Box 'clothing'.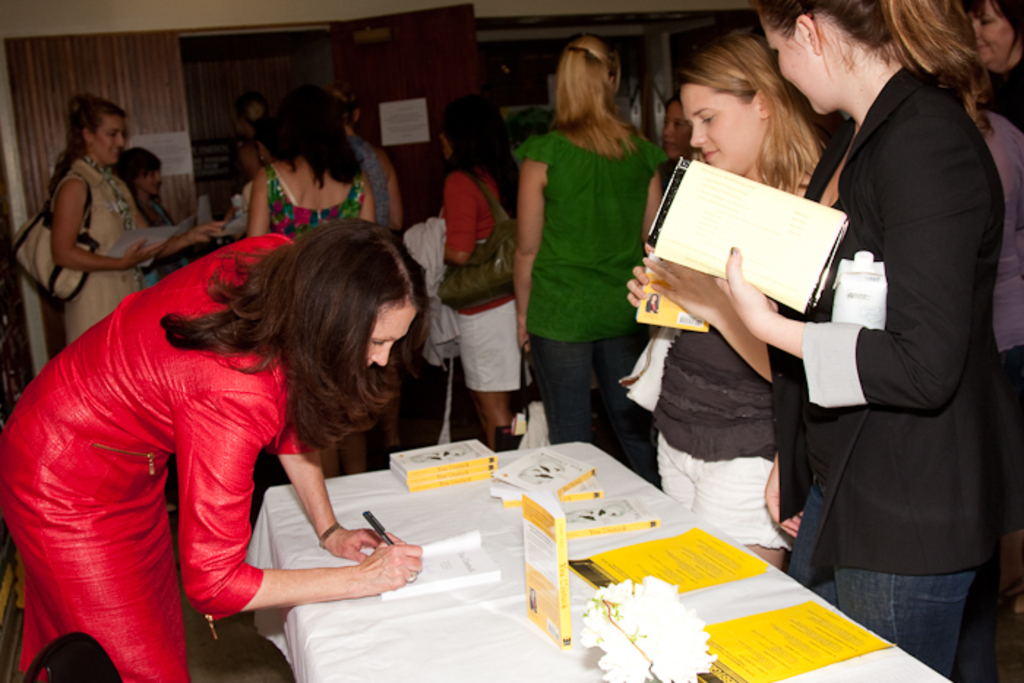
box=[977, 107, 1023, 528].
